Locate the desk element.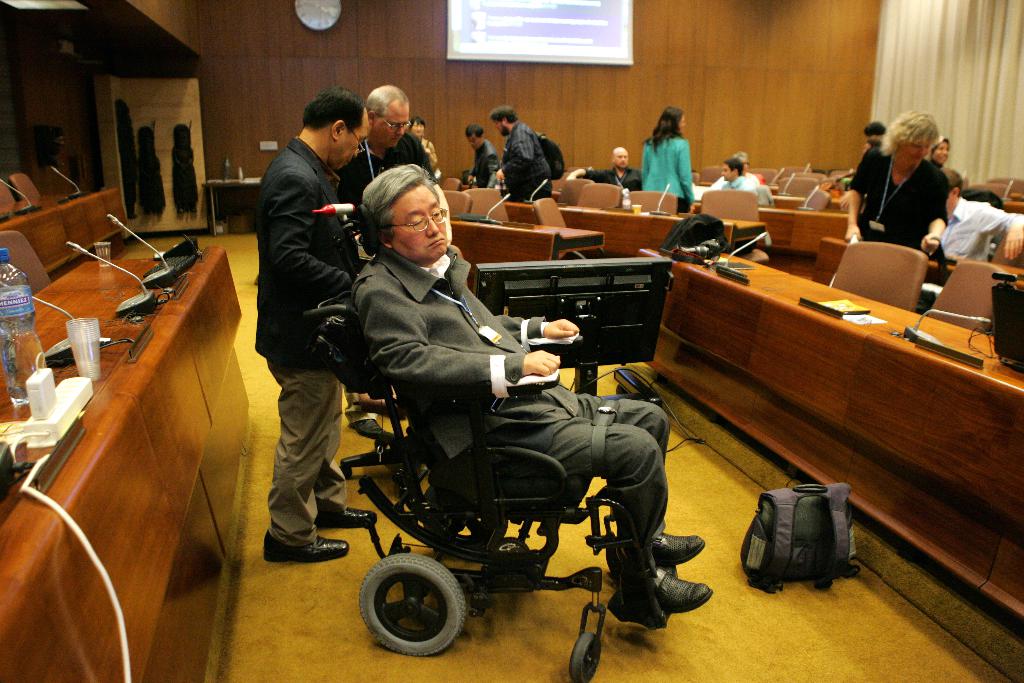
Element bbox: {"left": 0, "top": 183, "right": 258, "bottom": 682}.
